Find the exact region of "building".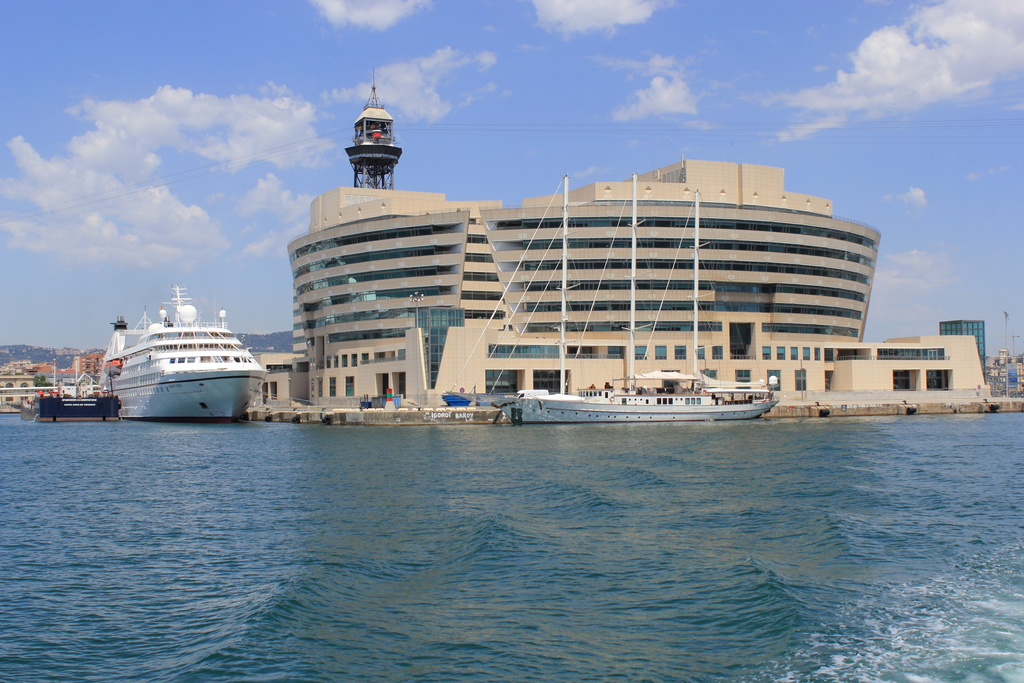
Exact region: box=[288, 158, 990, 419].
